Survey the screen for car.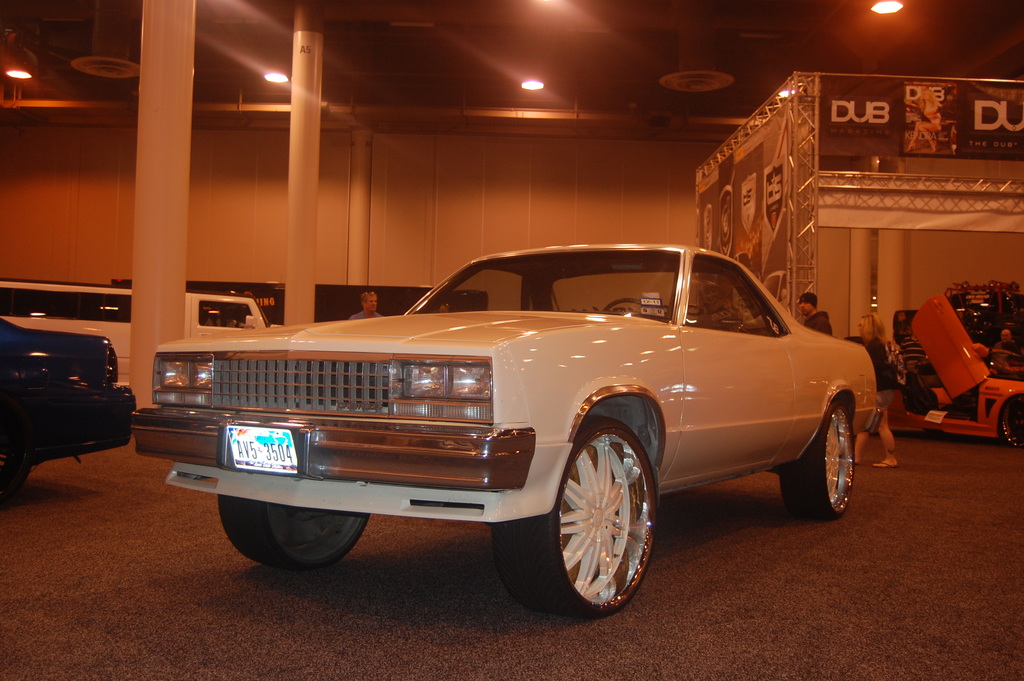
Survey found: [130,239,881,618].
